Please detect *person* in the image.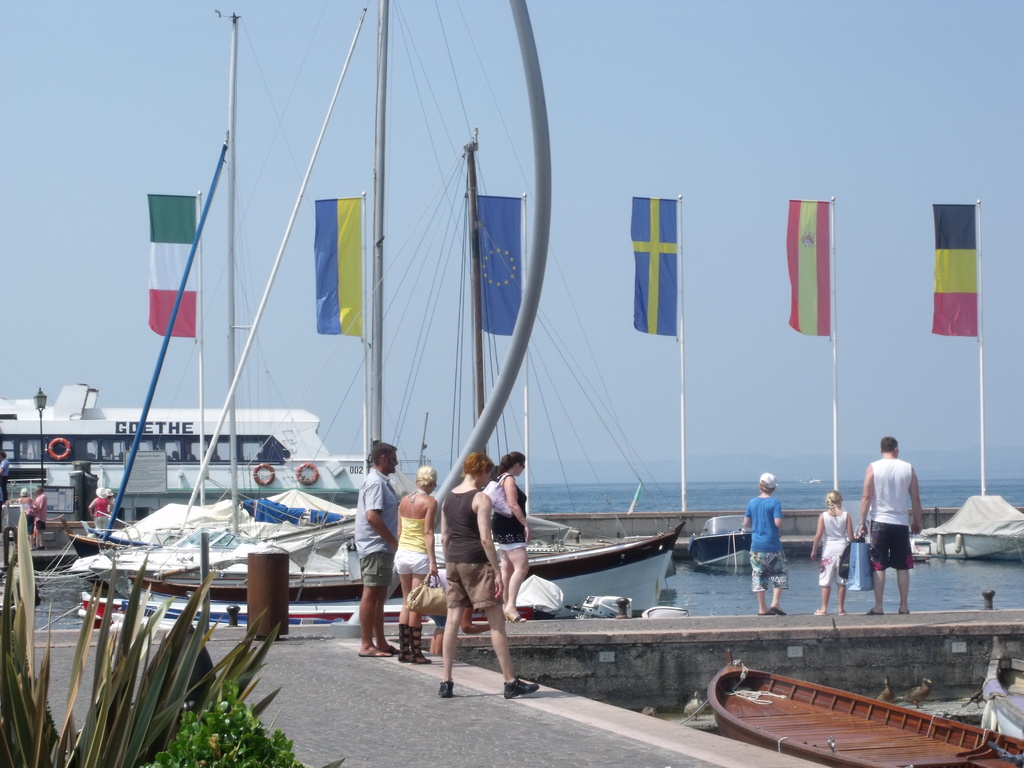
{"x1": 747, "y1": 468, "x2": 805, "y2": 621}.
